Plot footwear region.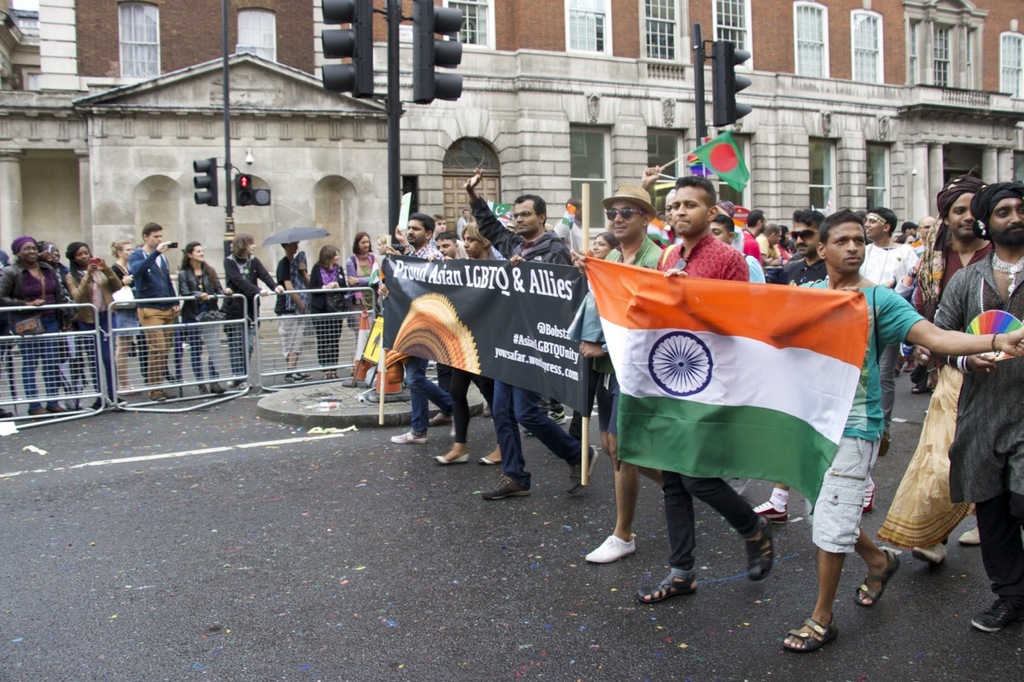
Plotted at bbox=(959, 523, 982, 549).
